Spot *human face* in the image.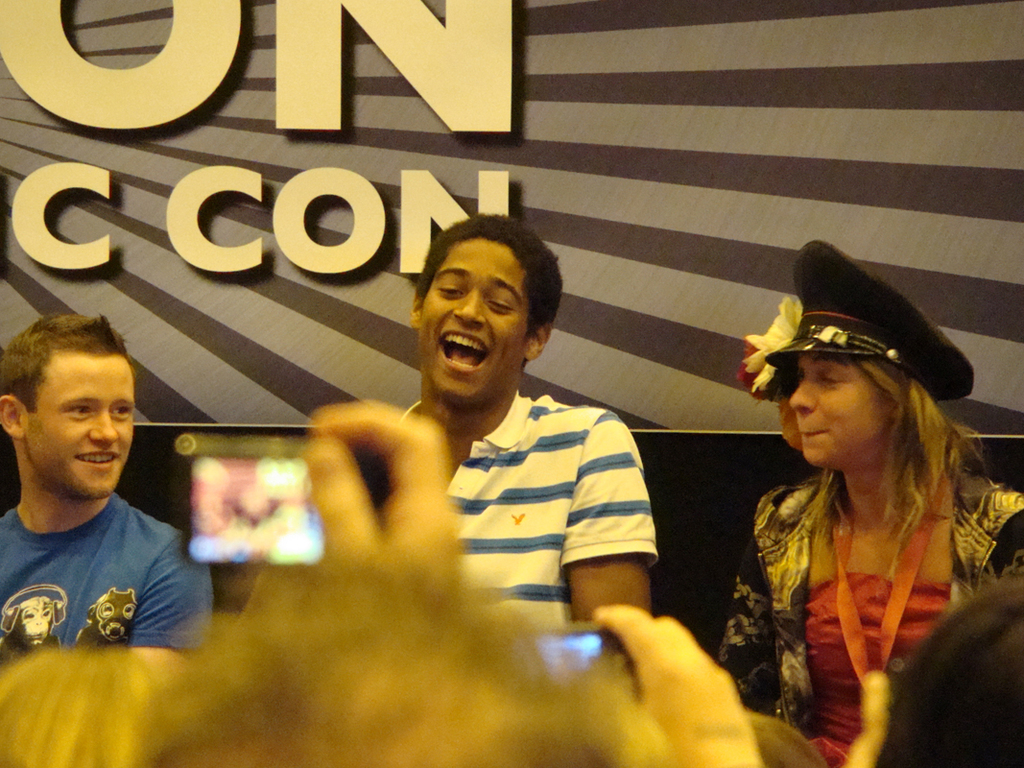
*human face* found at [left=31, top=355, right=135, bottom=499].
